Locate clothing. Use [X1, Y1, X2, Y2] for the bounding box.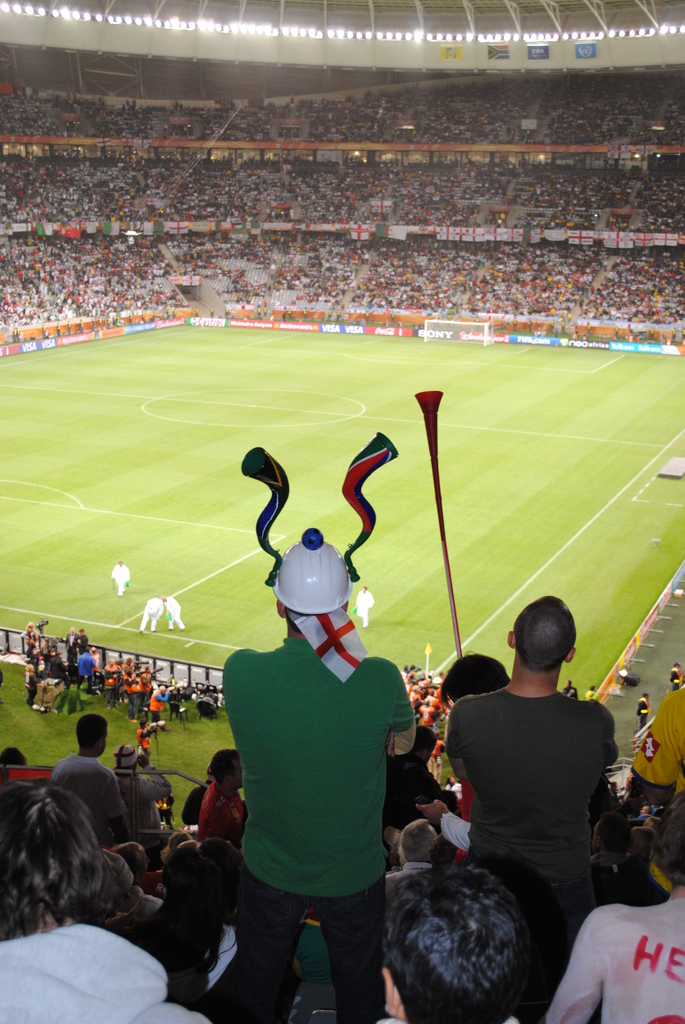
[76, 652, 93, 690].
